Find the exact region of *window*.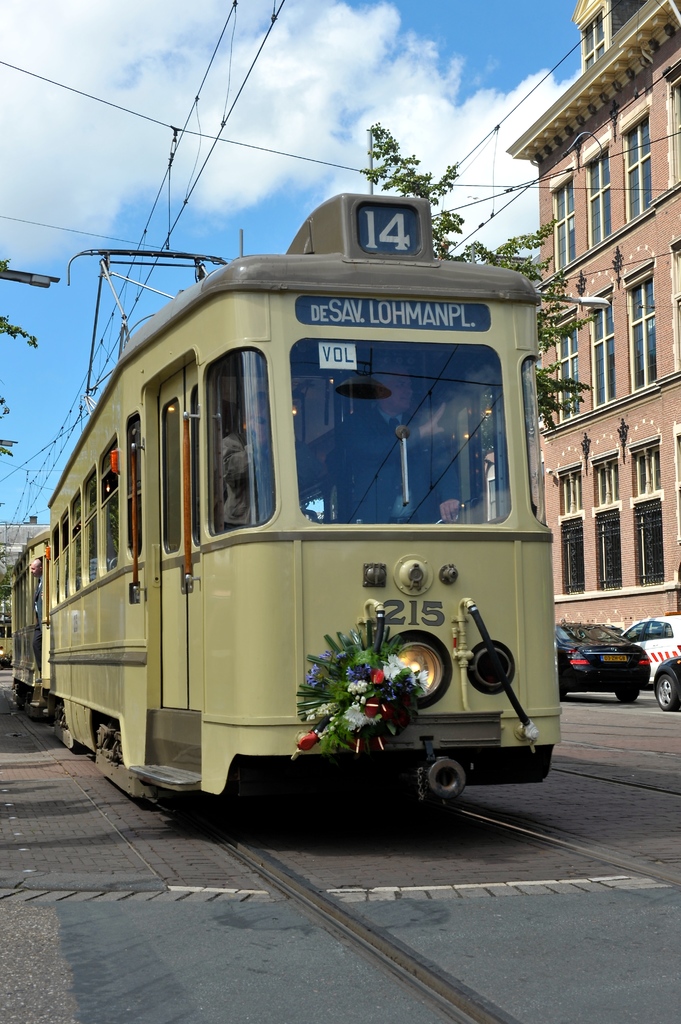
Exact region: region(593, 456, 620, 589).
